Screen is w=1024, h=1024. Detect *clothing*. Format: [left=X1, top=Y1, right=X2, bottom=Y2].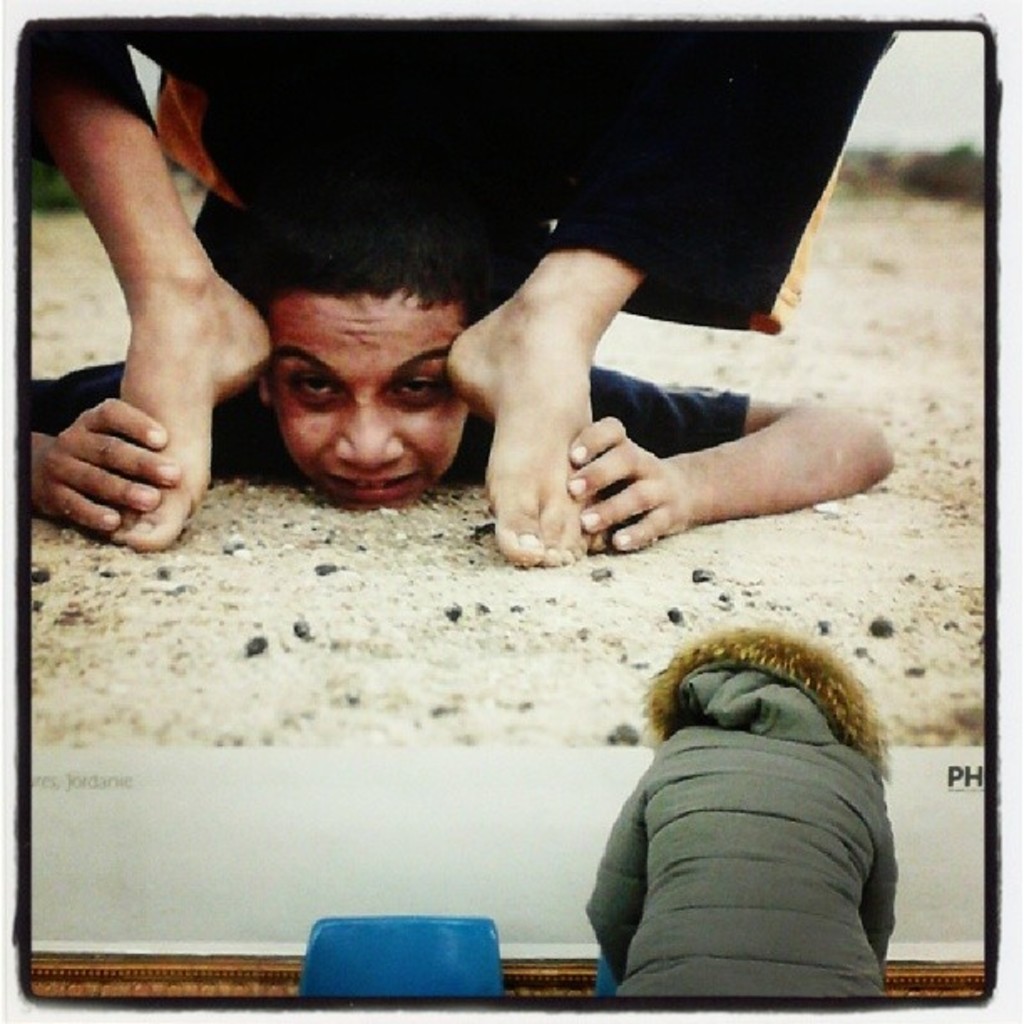
[left=582, top=611, right=900, bottom=1001].
